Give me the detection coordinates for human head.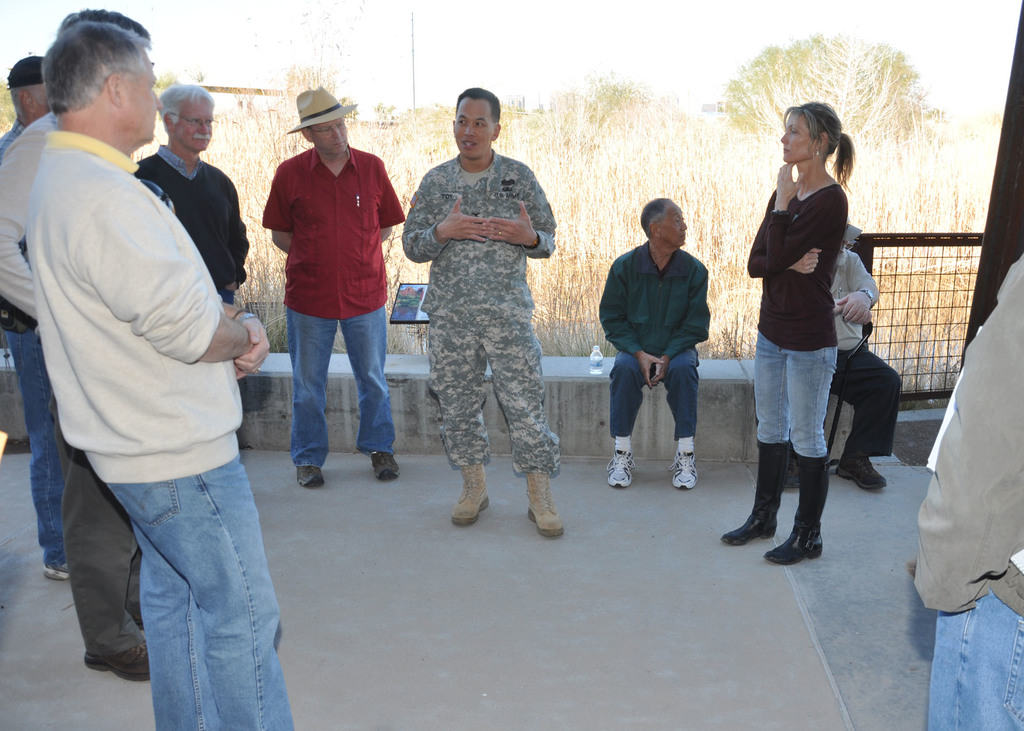
Rect(450, 88, 504, 165).
